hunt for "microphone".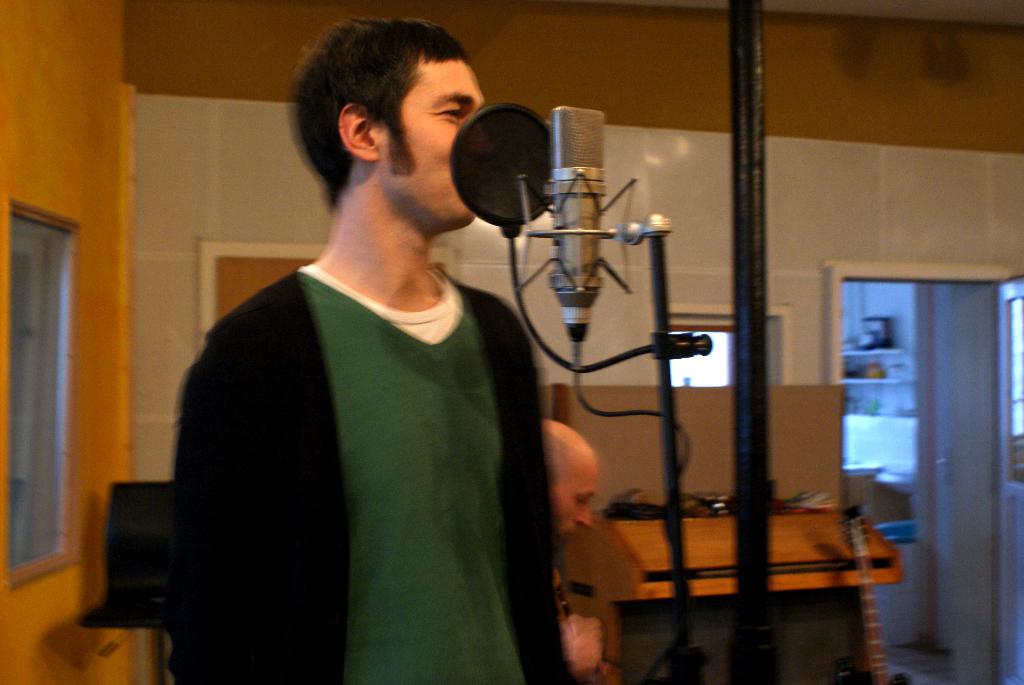
Hunted down at box(556, 99, 610, 371).
